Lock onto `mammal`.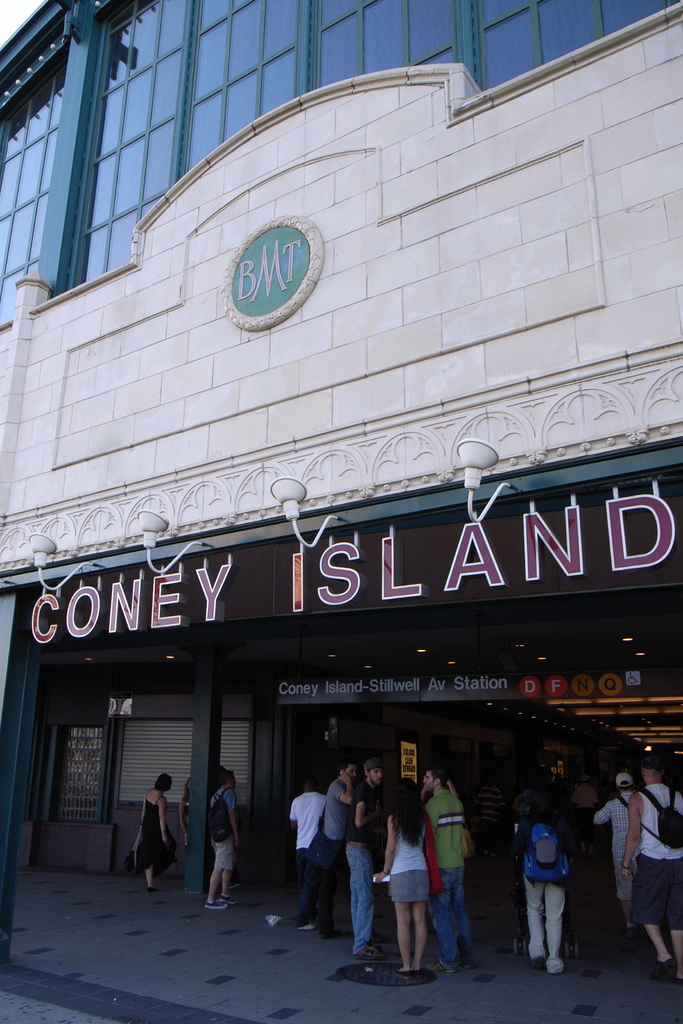
Locked: box(374, 769, 432, 976).
